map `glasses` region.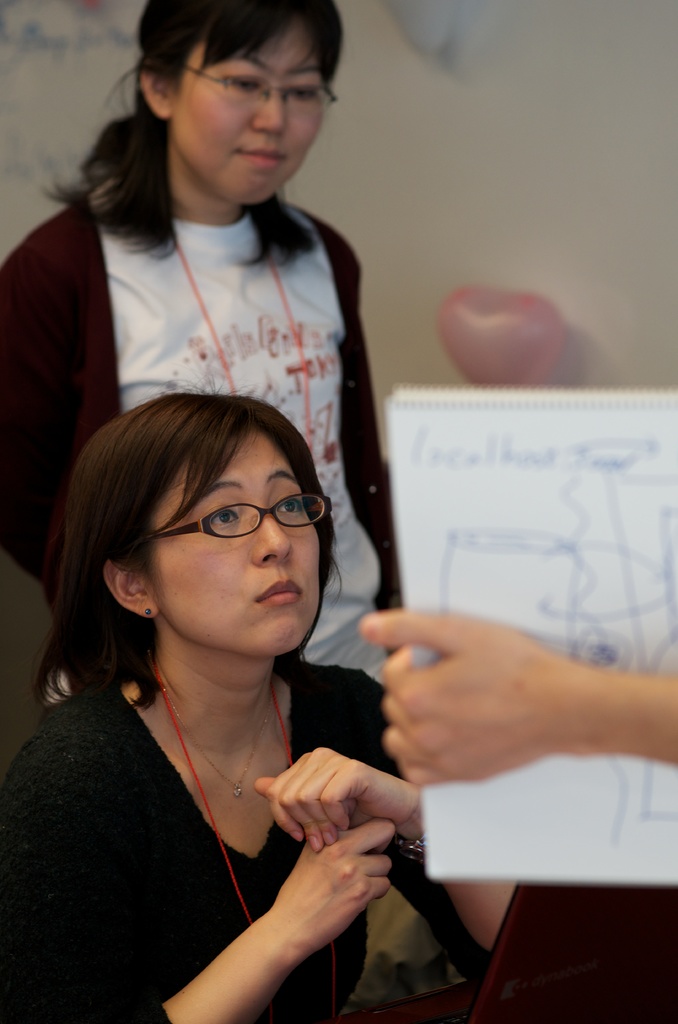
Mapped to 149, 489, 335, 540.
